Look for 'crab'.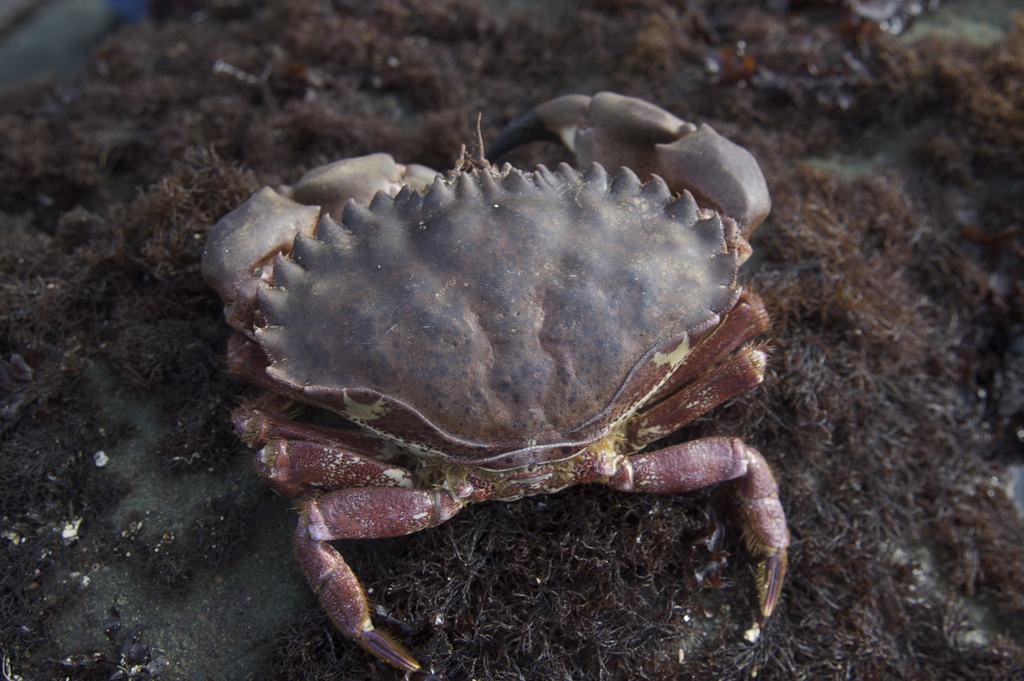
Found: 202,88,793,679.
